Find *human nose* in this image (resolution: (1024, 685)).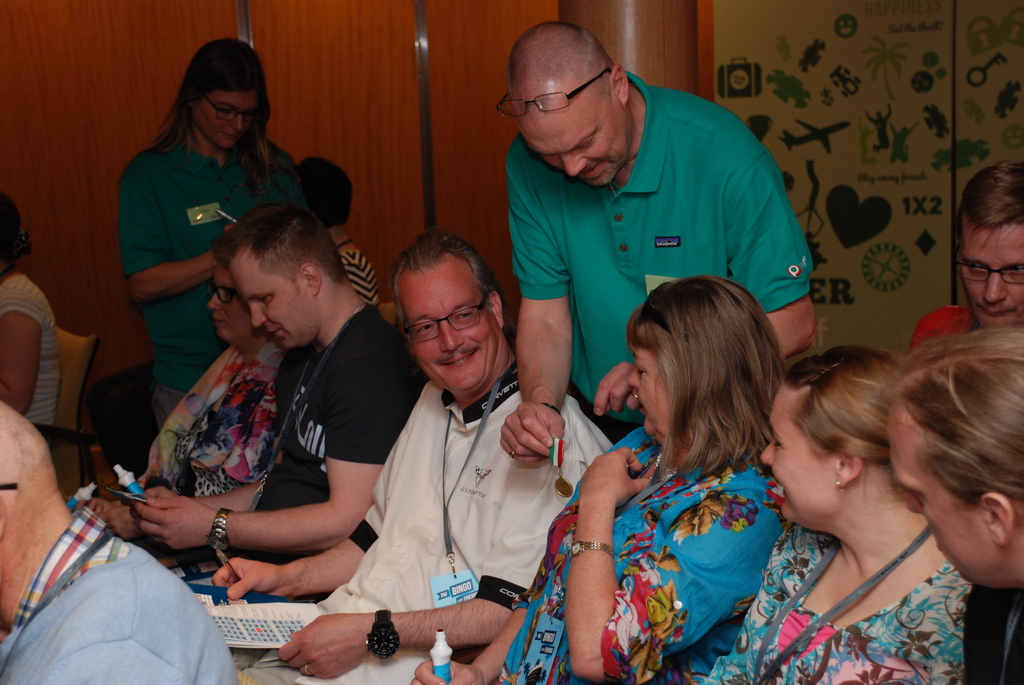
Rect(230, 117, 243, 131).
